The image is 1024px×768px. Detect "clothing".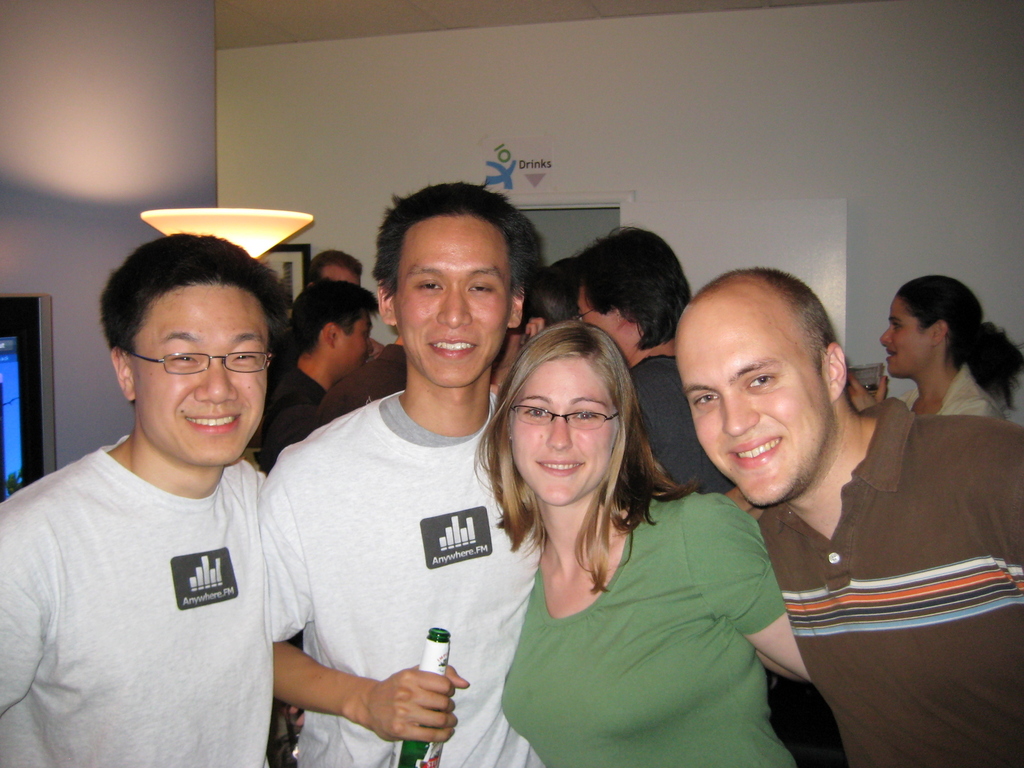
Detection: bbox(755, 396, 1023, 767).
